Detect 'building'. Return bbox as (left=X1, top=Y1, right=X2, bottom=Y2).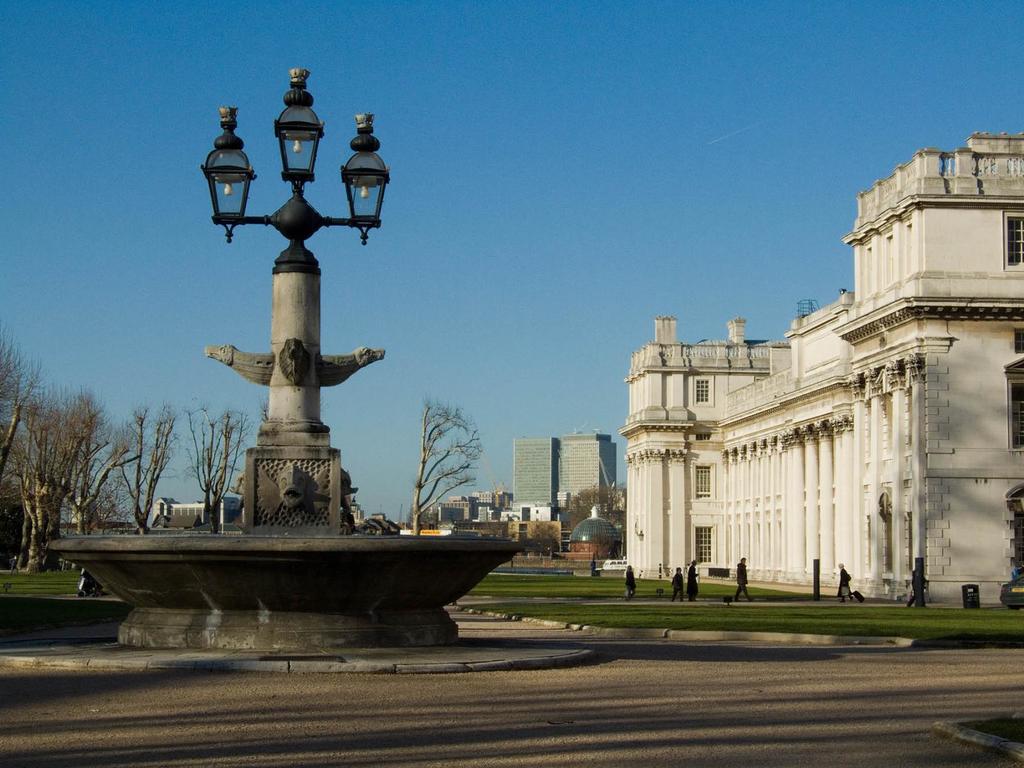
(left=440, top=487, right=509, bottom=531).
